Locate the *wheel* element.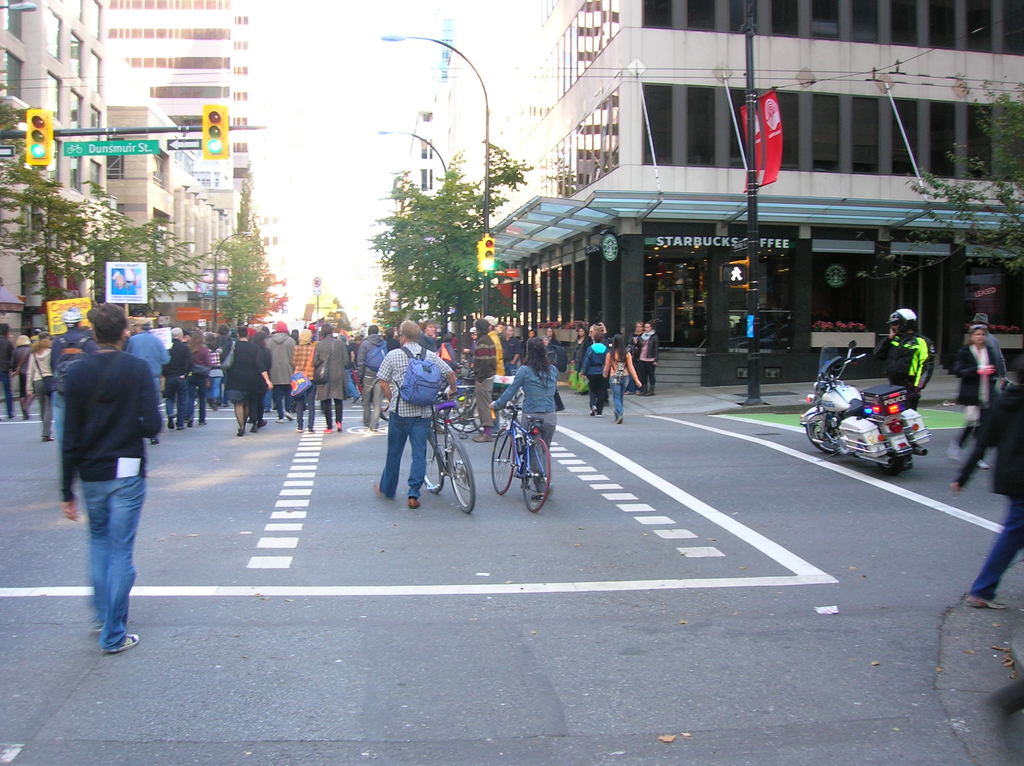
Element bbox: 449, 394, 482, 433.
